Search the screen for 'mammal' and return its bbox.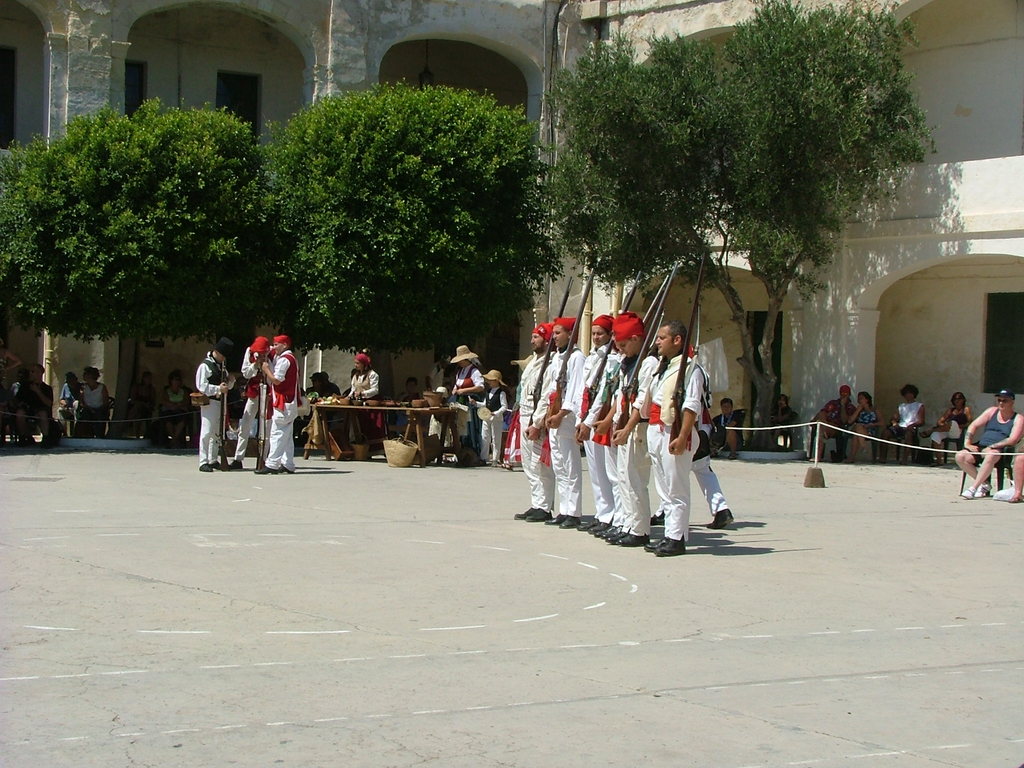
Found: BBox(876, 381, 923, 467).
